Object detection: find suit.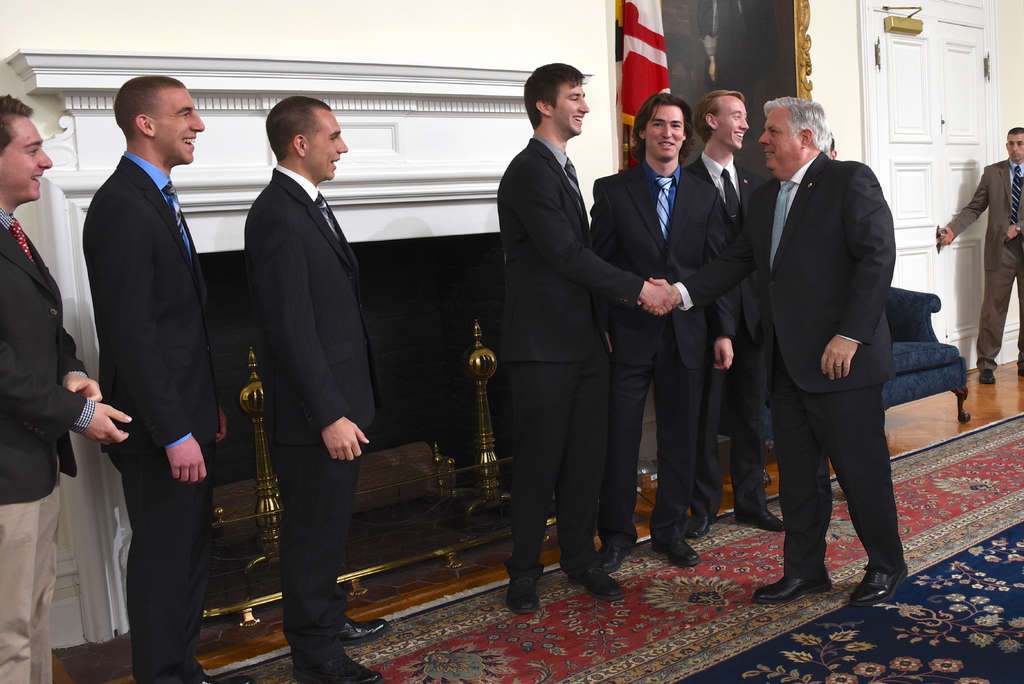
pyautogui.locateOnScreen(584, 154, 735, 541).
